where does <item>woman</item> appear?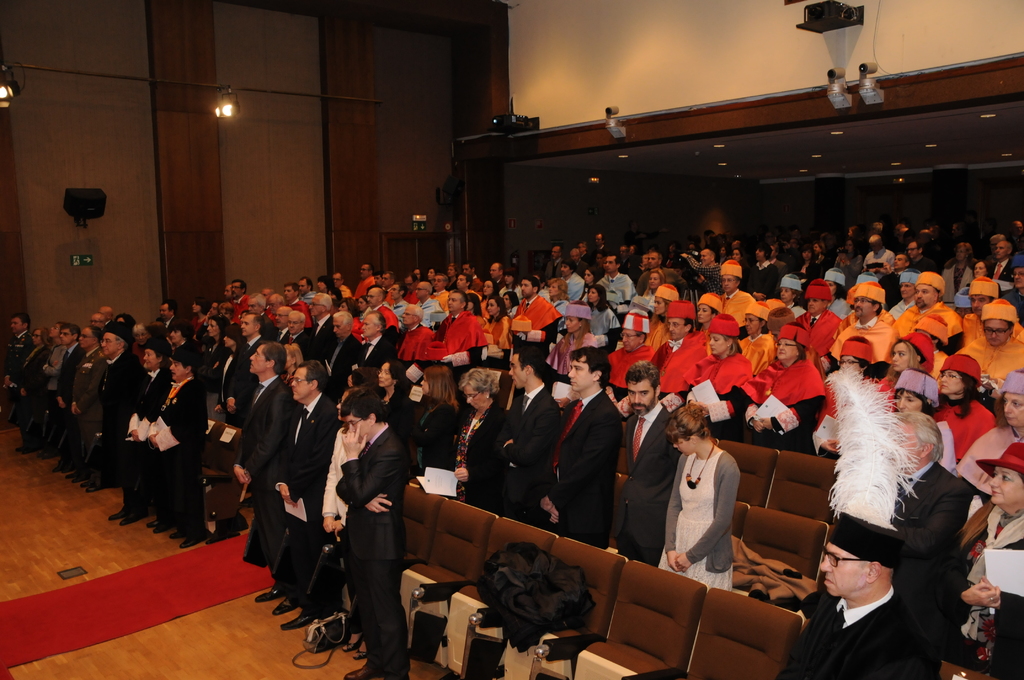
Appears at 792, 277, 838, 356.
